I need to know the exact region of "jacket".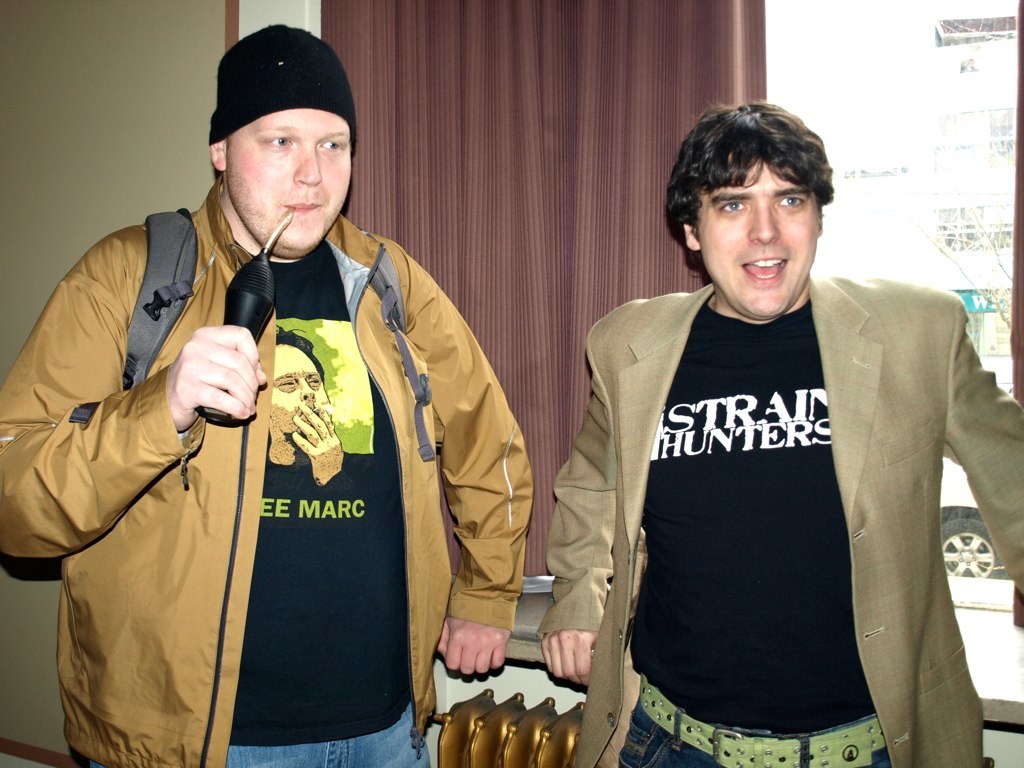
Region: l=11, t=120, r=427, b=767.
